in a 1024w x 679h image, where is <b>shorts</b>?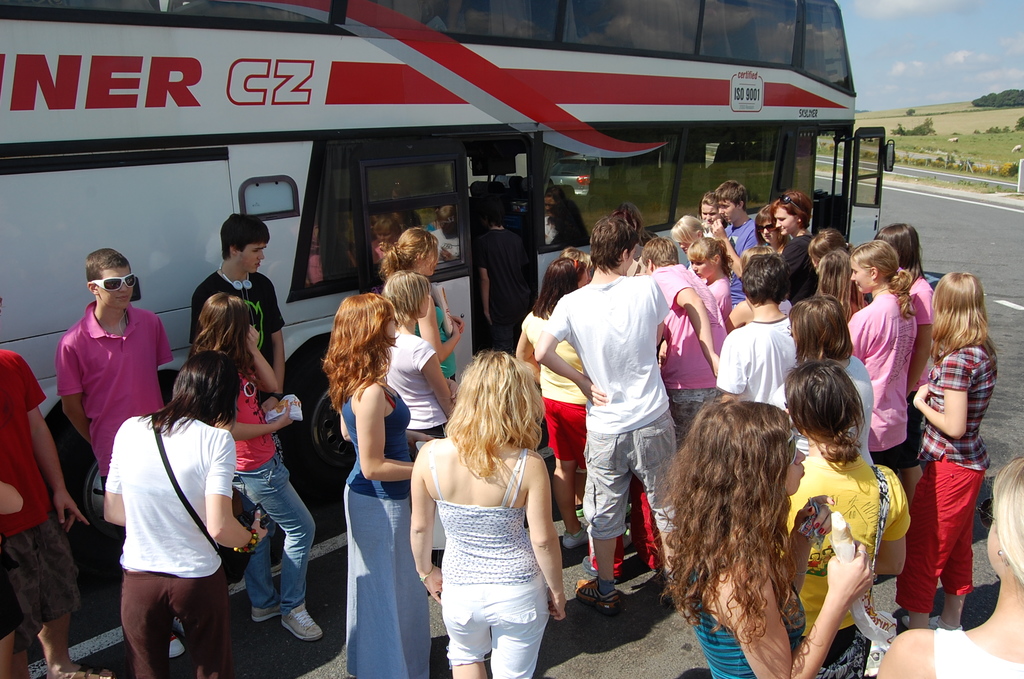
bbox(0, 518, 105, 624).
